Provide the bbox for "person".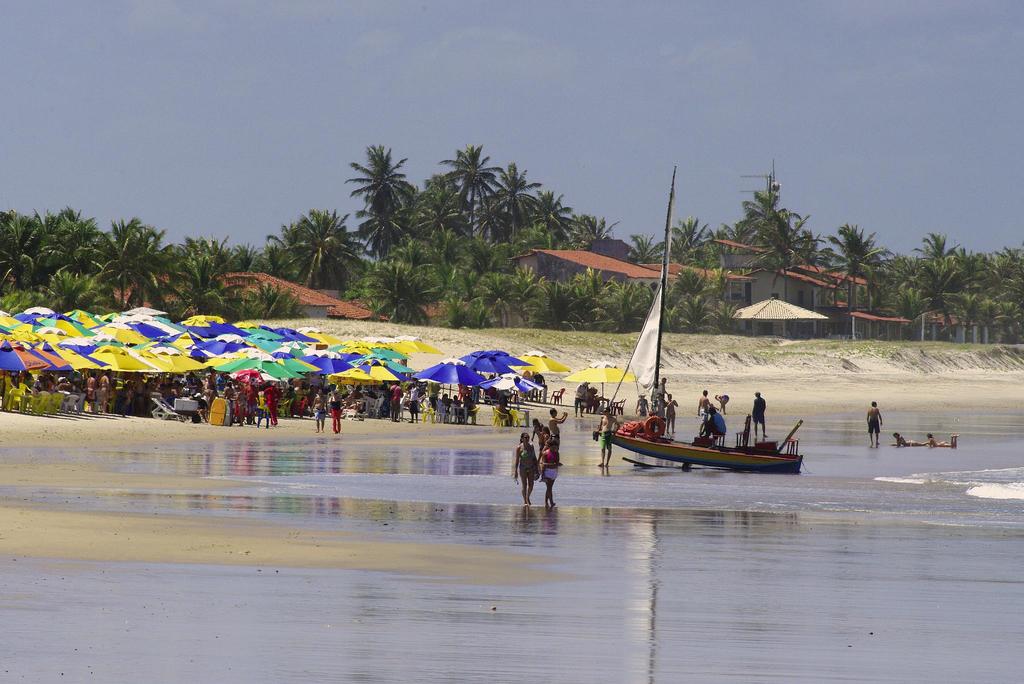
bbox=(538, 436, 566, 511).
